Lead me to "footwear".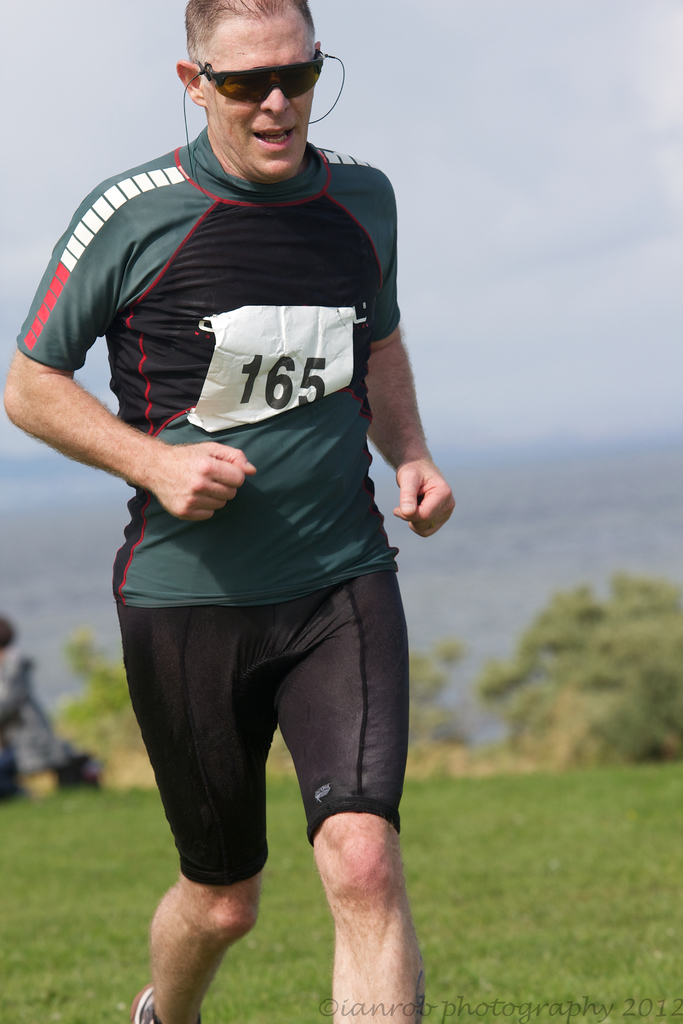
Lead to l=130, t=981, r=201, b=1023.
